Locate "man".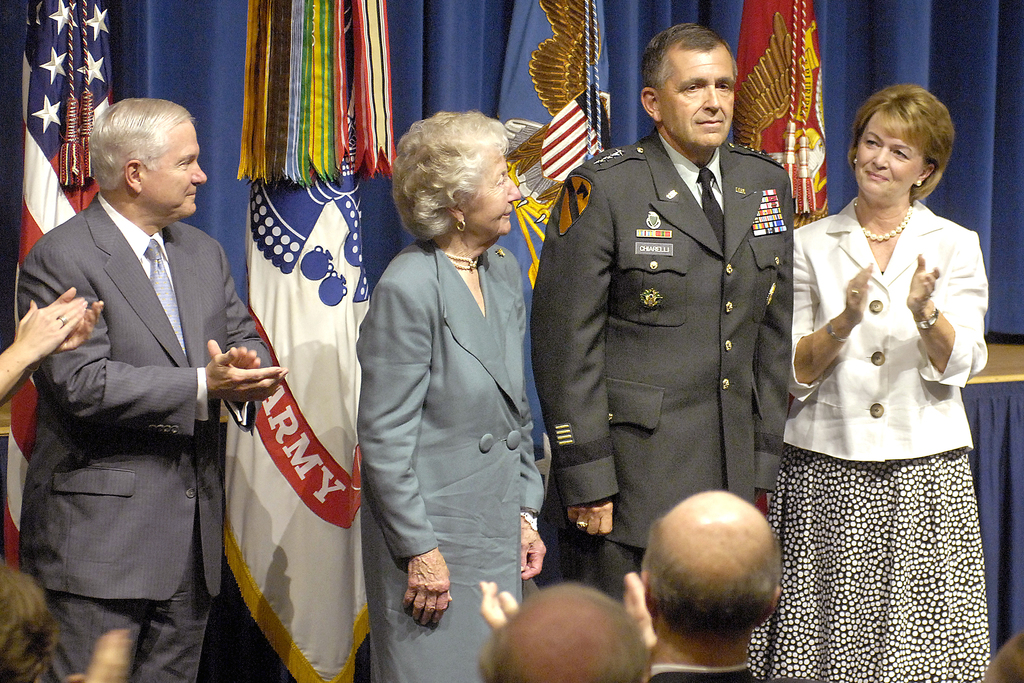
Bounding box: box(524, 22, 789, 603).
